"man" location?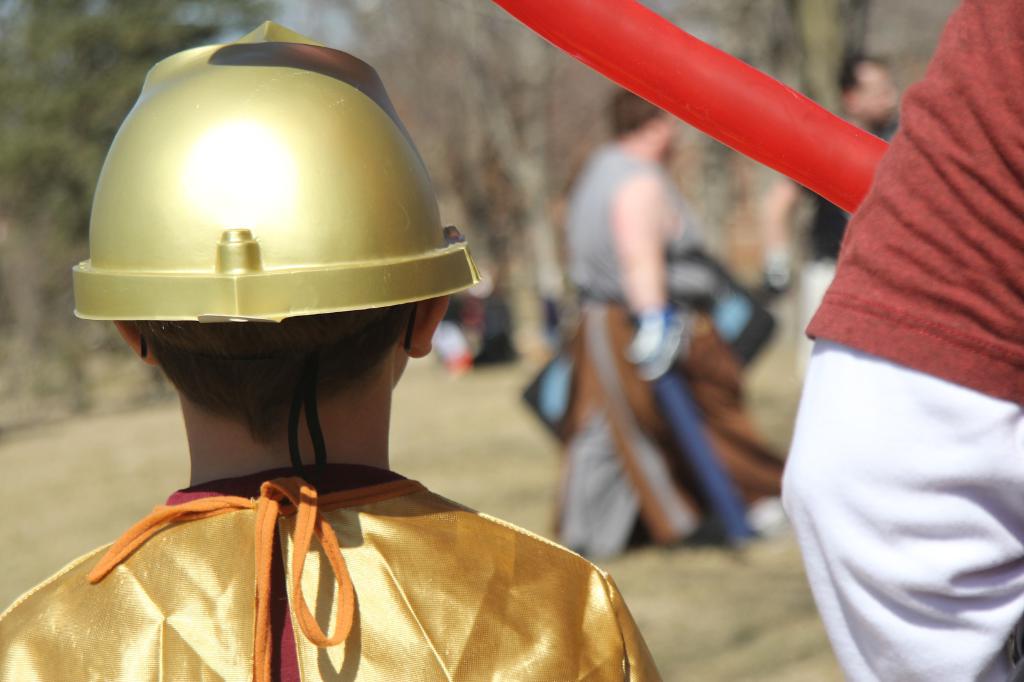
778, 49, 896, 405
